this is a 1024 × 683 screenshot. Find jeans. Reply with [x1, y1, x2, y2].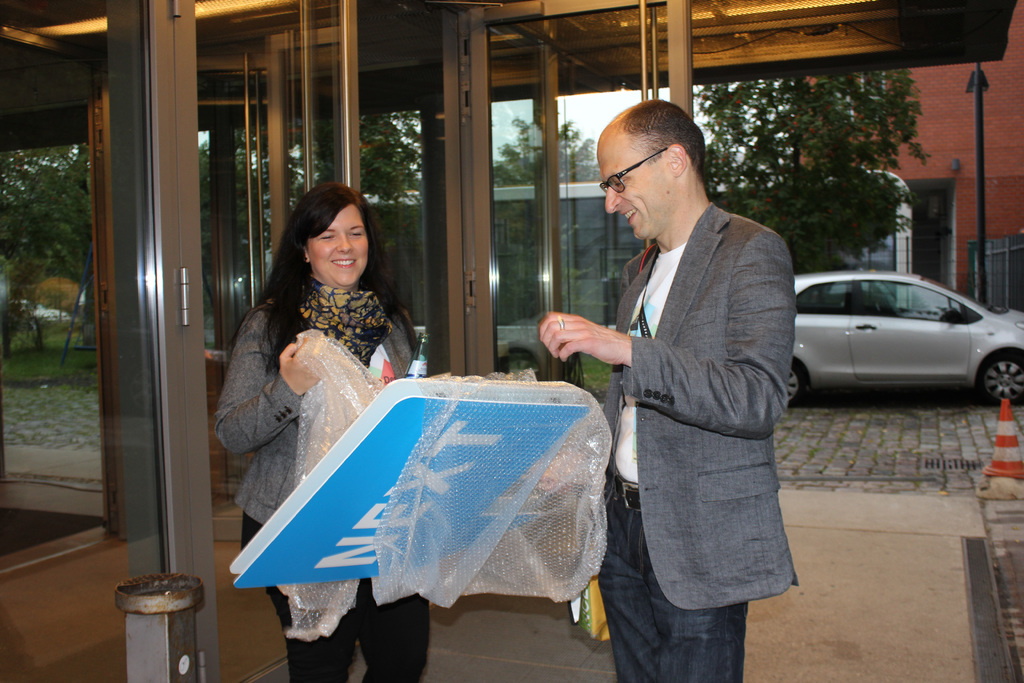
[599, 477, 742, 682].
